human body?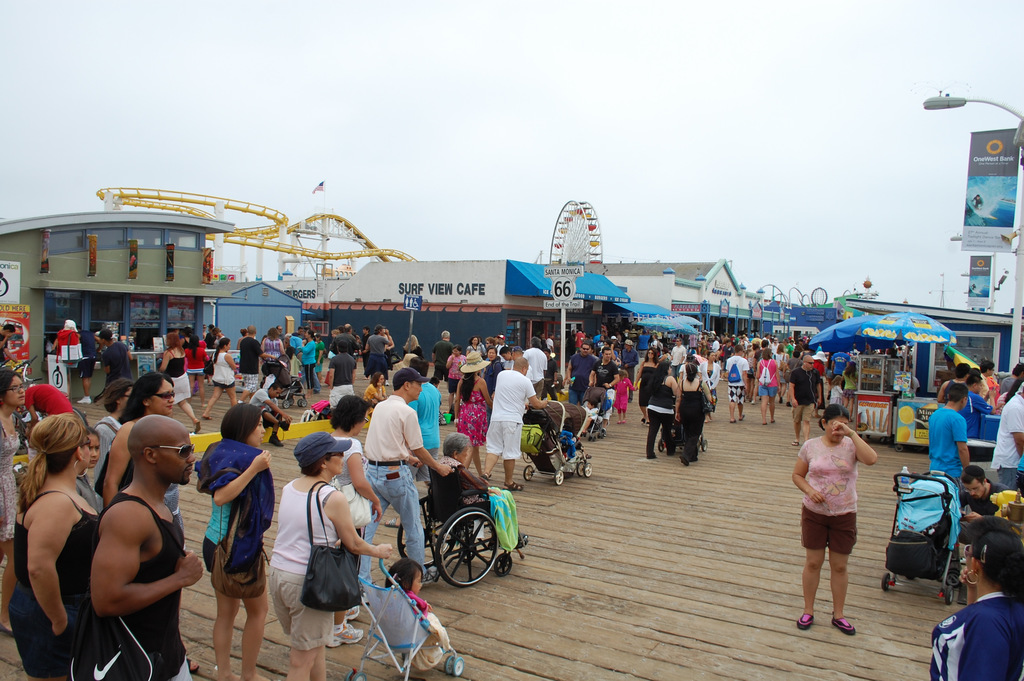
{"left": 669, "top": 346, "right": 684, "bottom": 373}
